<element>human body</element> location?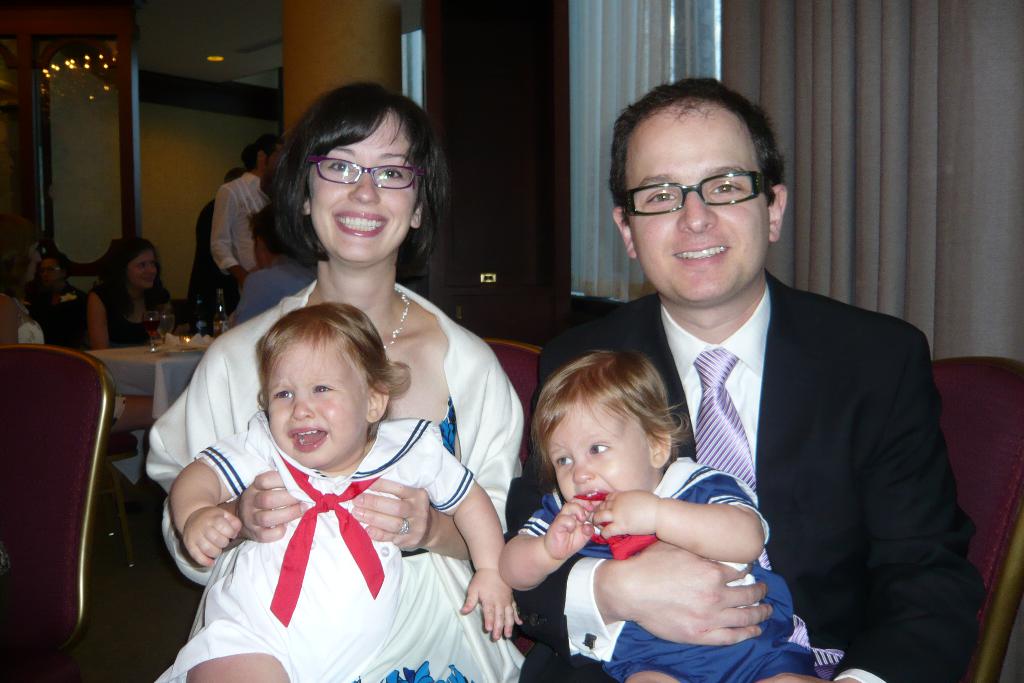
l=509, t=104, r=968, b=682
